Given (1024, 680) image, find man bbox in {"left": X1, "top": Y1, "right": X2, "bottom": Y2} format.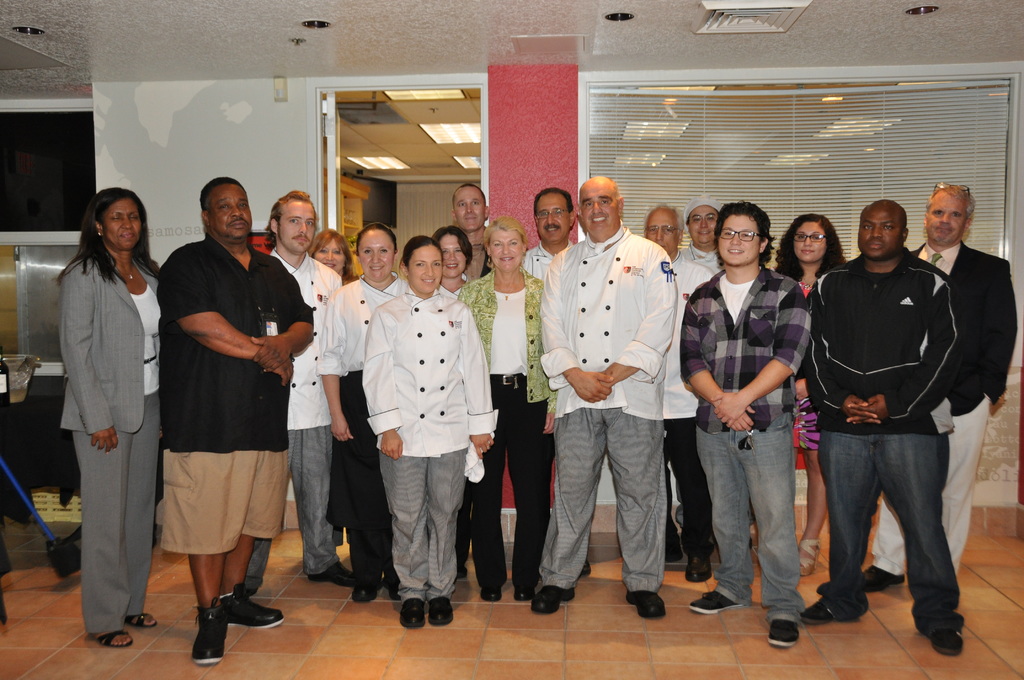
{"left": 449, "top": 183, "right": 493, "bottom": 284}.
